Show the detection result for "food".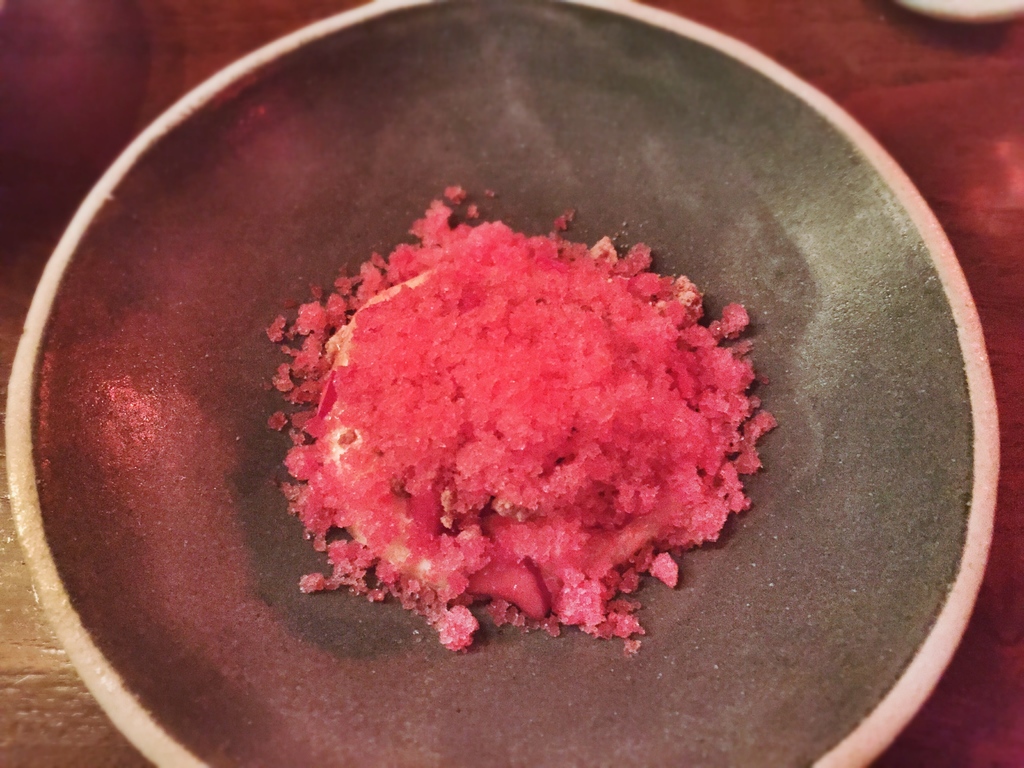
287:198:753:648.
